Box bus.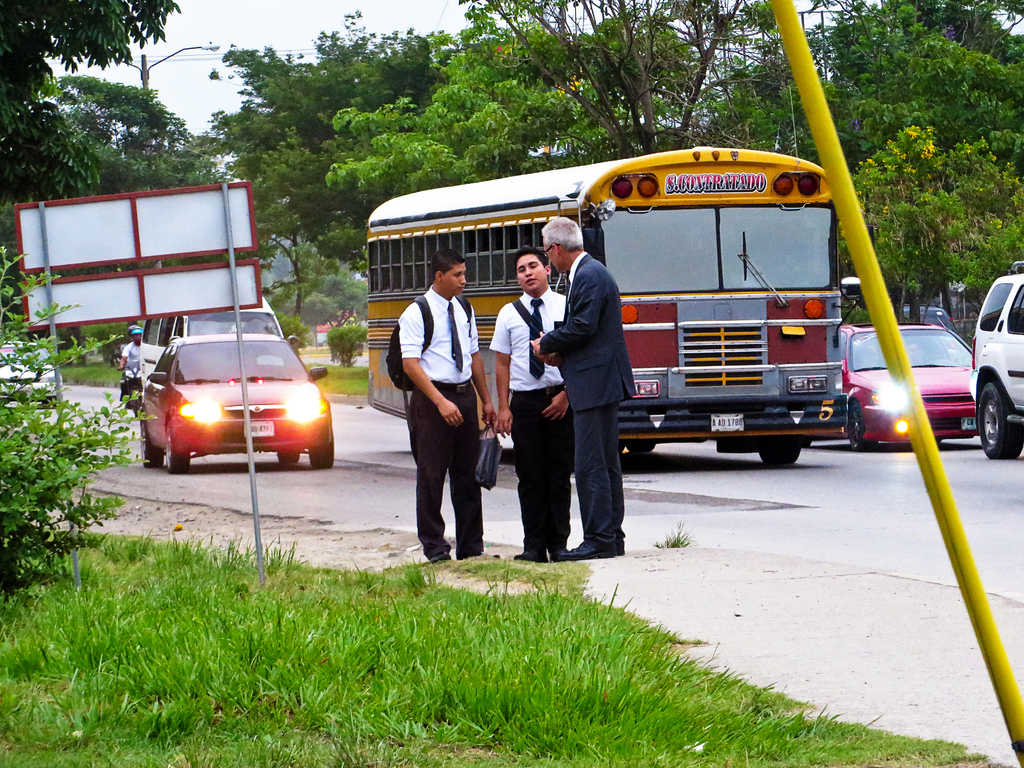
(367, 148, 867, 456).
